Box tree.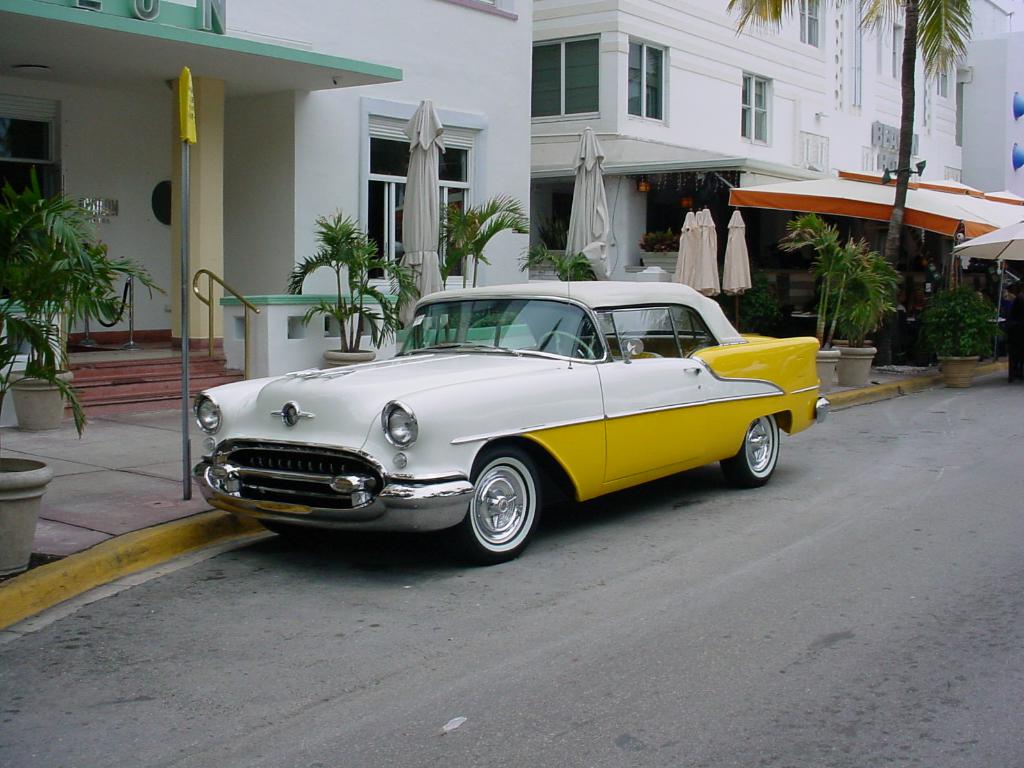
(x1=721, y1=0, x2=971, y2=274).
